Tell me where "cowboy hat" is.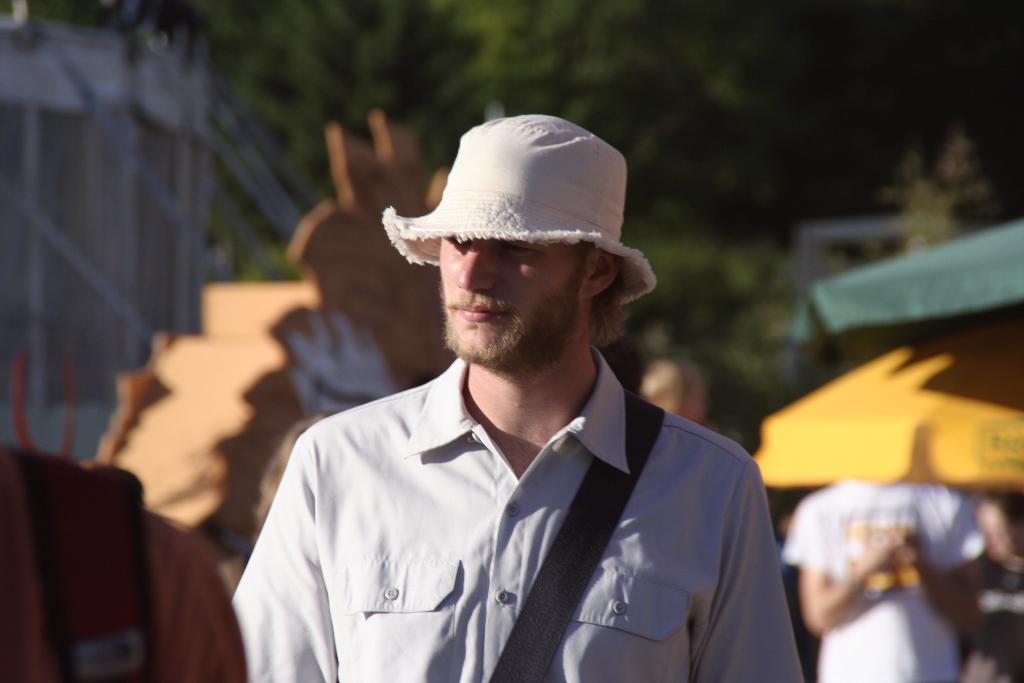
"cowboy hat" is at l=372, t=122, r=627, b=298.
